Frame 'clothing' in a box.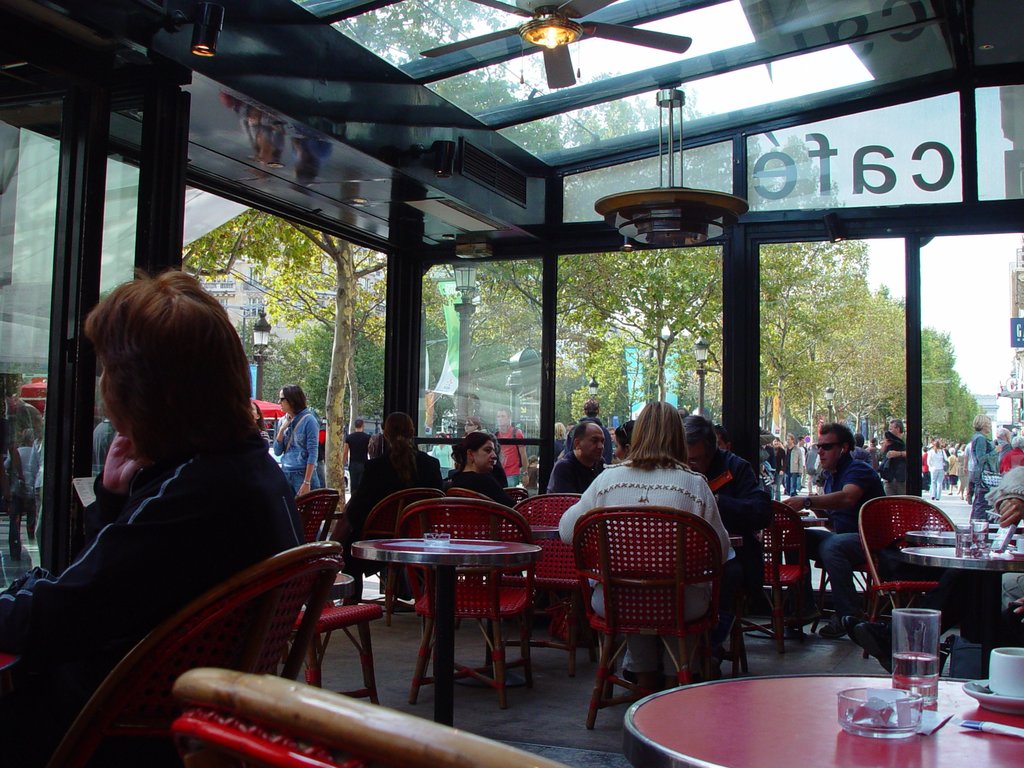
[x1=932, y1=446, x2=945, y2=473].
